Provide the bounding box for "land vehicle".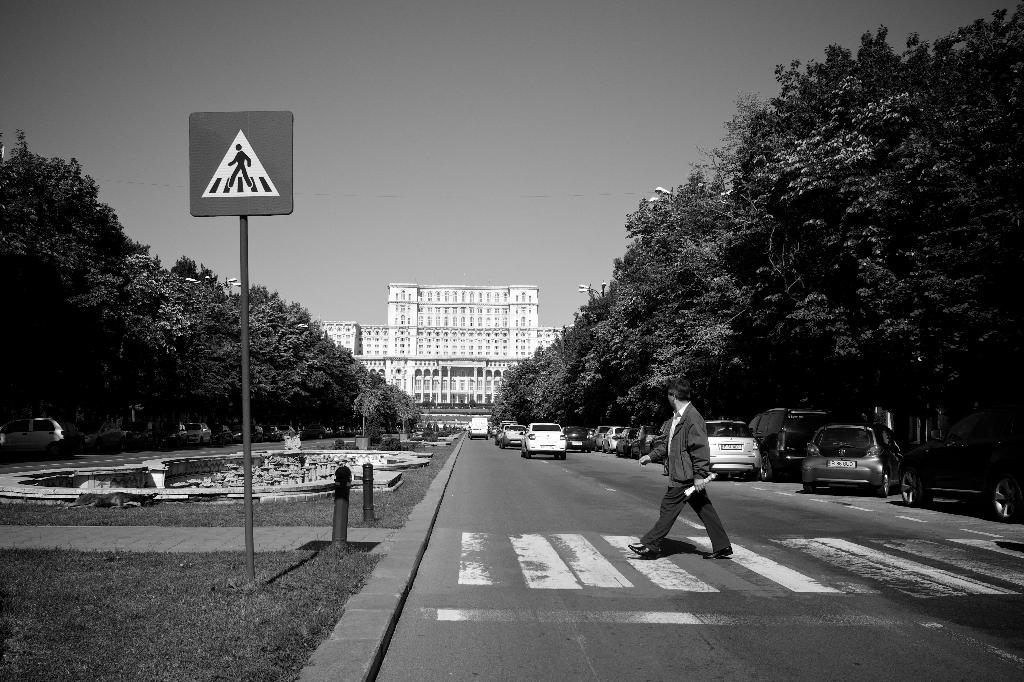
locate(228, 422, 245, 443).
